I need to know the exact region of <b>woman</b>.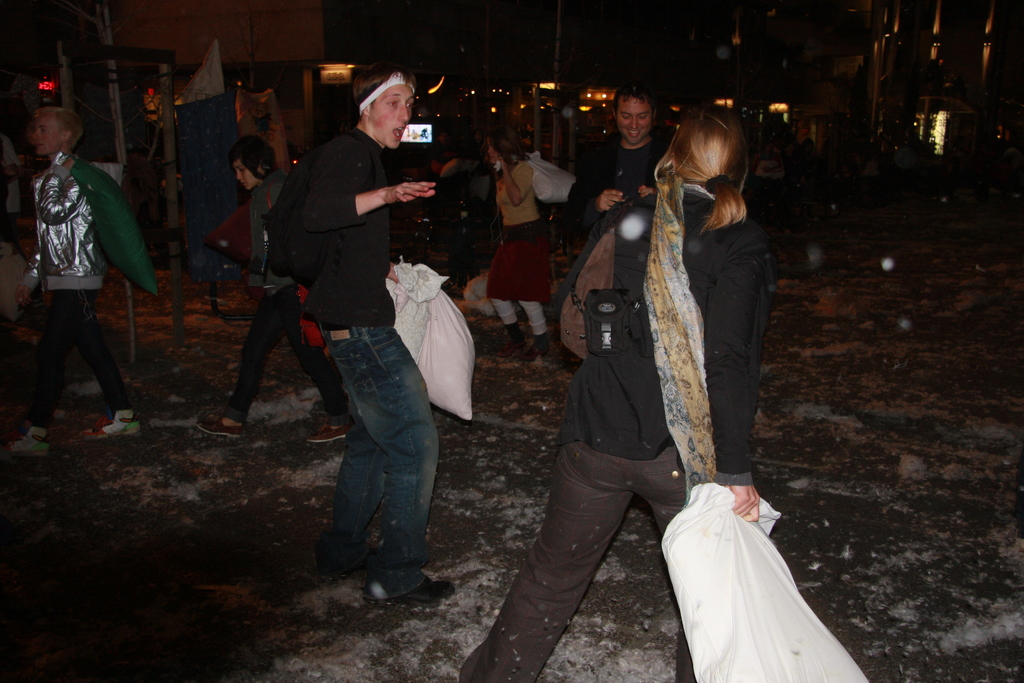
Region: 487:123:556:363.
